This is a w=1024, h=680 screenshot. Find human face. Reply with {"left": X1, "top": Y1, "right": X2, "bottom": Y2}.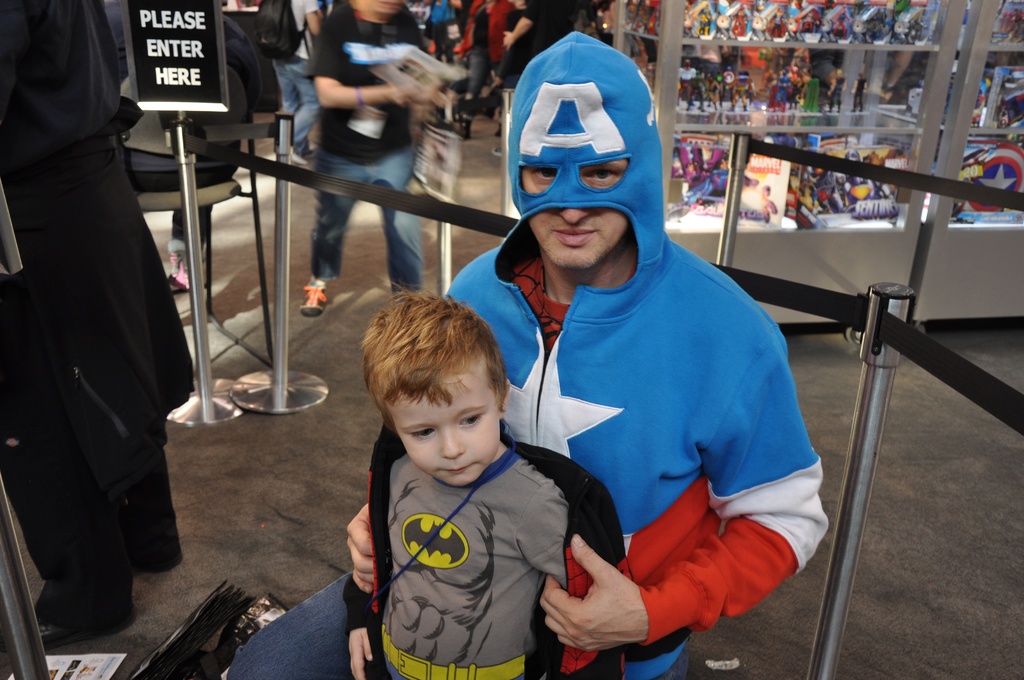
{"left": 513, "top": 155, "right": 631, "bottom": 266}.
